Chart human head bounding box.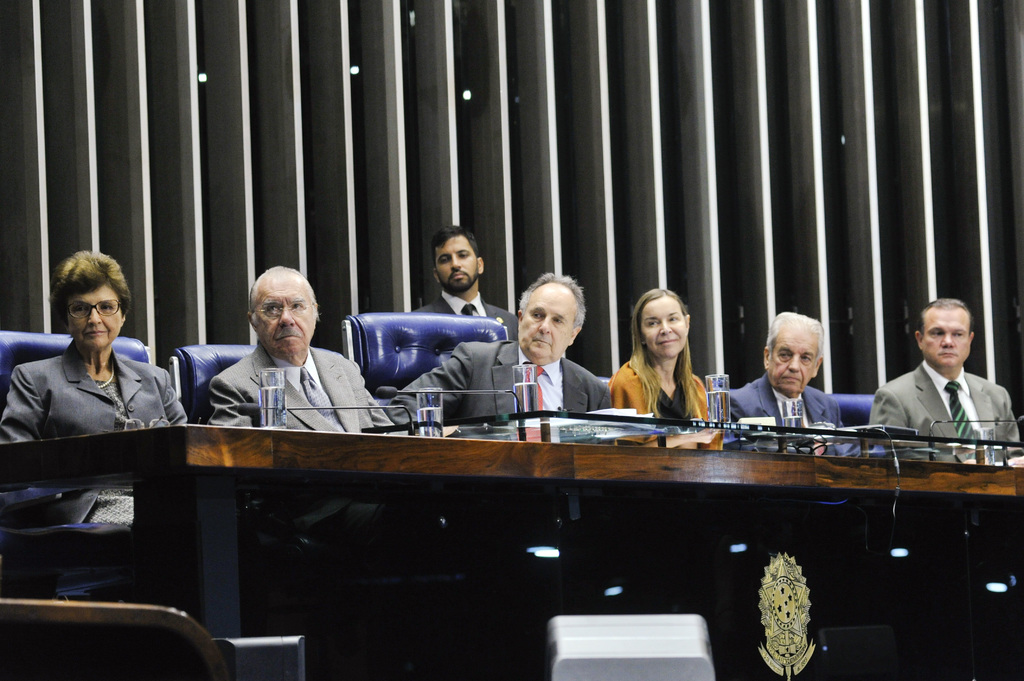
Charted: select_region(633, 288, 692, 358).
